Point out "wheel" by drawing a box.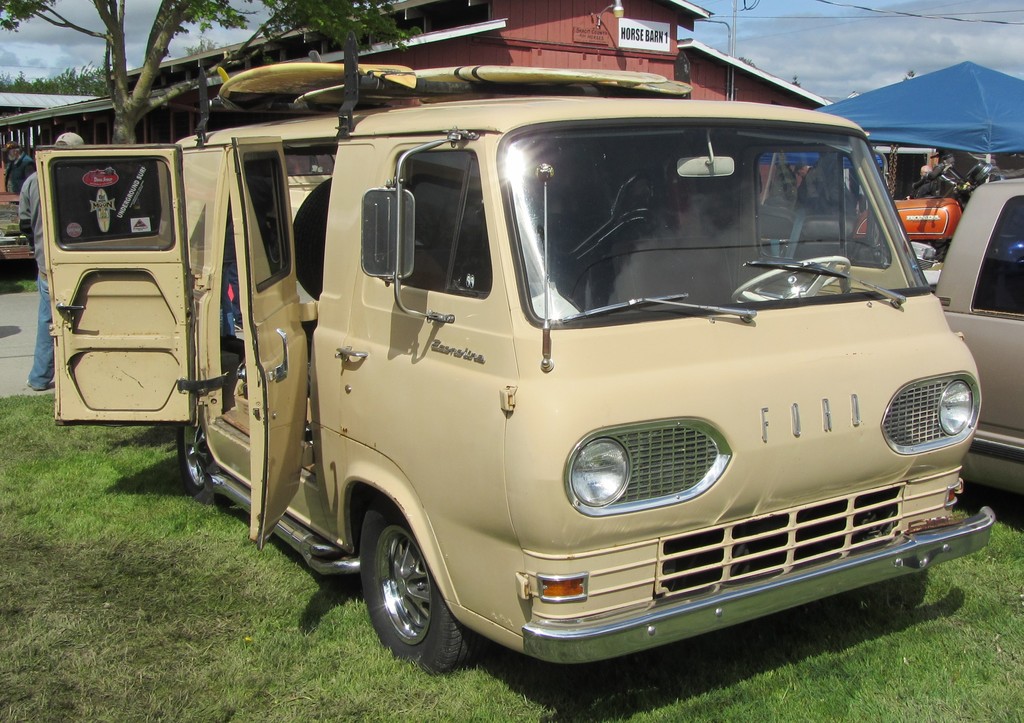
(728, 255, 850, 299).
